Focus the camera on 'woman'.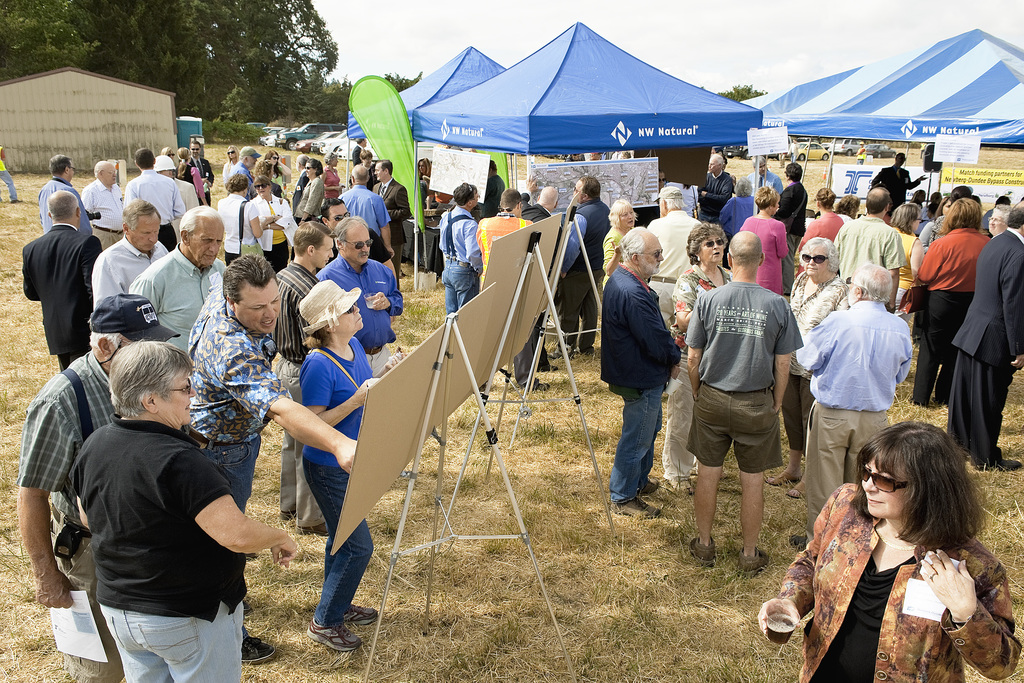
Focus region: locate(756, 410, 1018, 681).
